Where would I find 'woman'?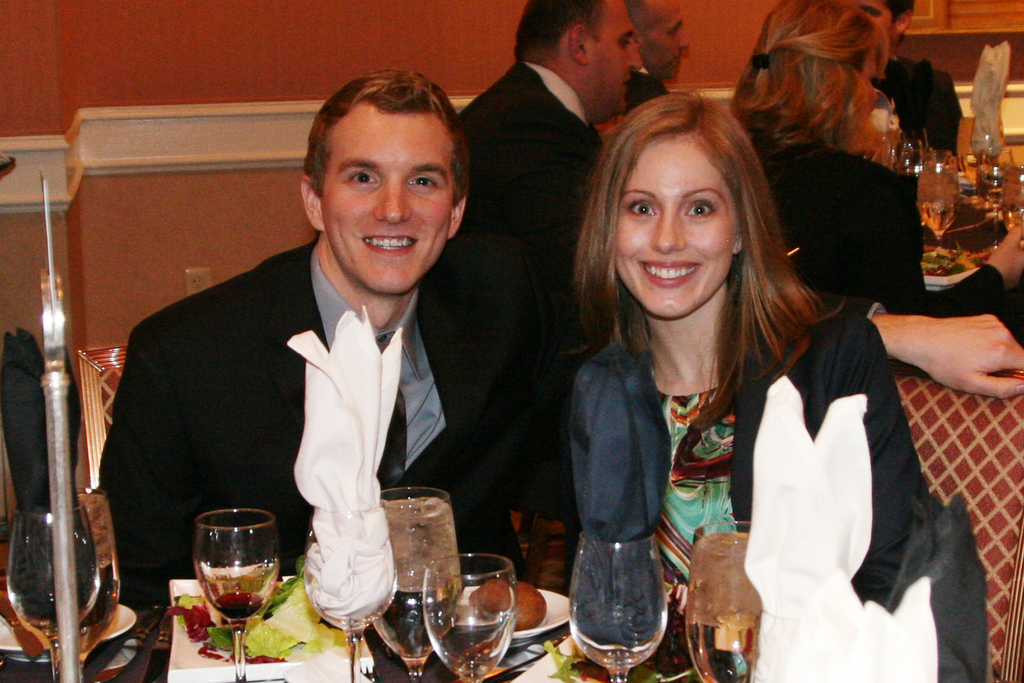
At bbox=(725, 0, 1023, 313).
